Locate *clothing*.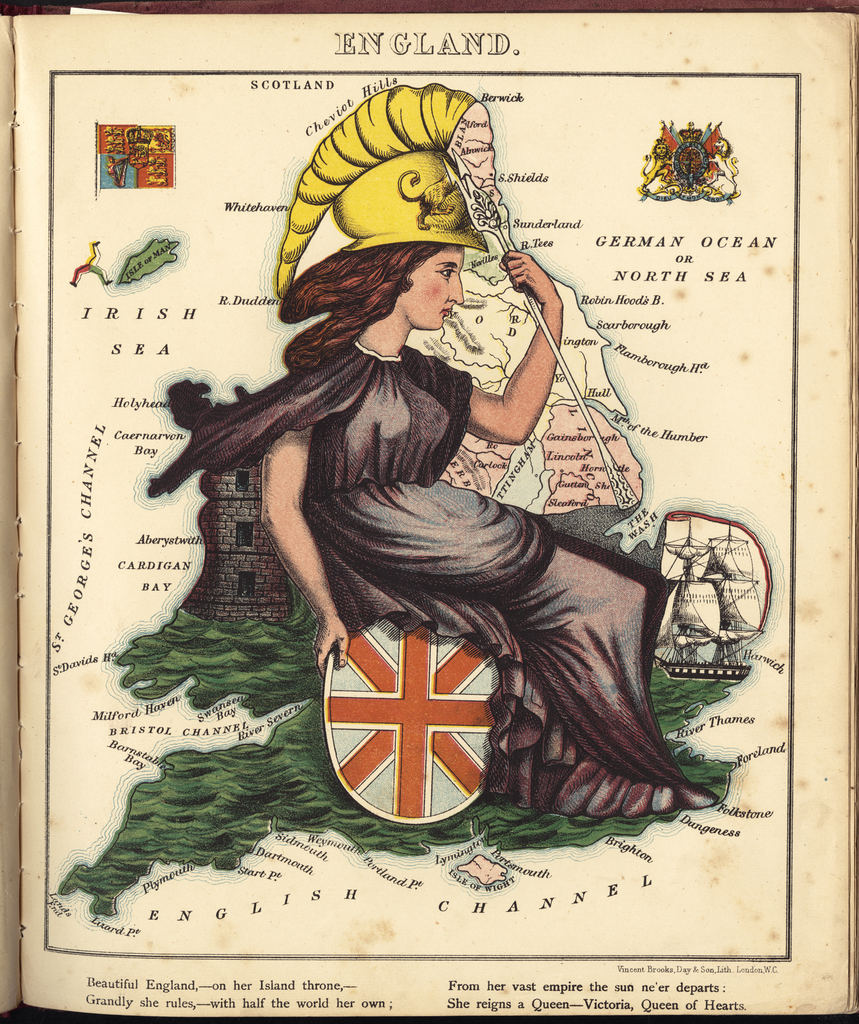
Bounding box: bbox(143, 346, 717, 838).
